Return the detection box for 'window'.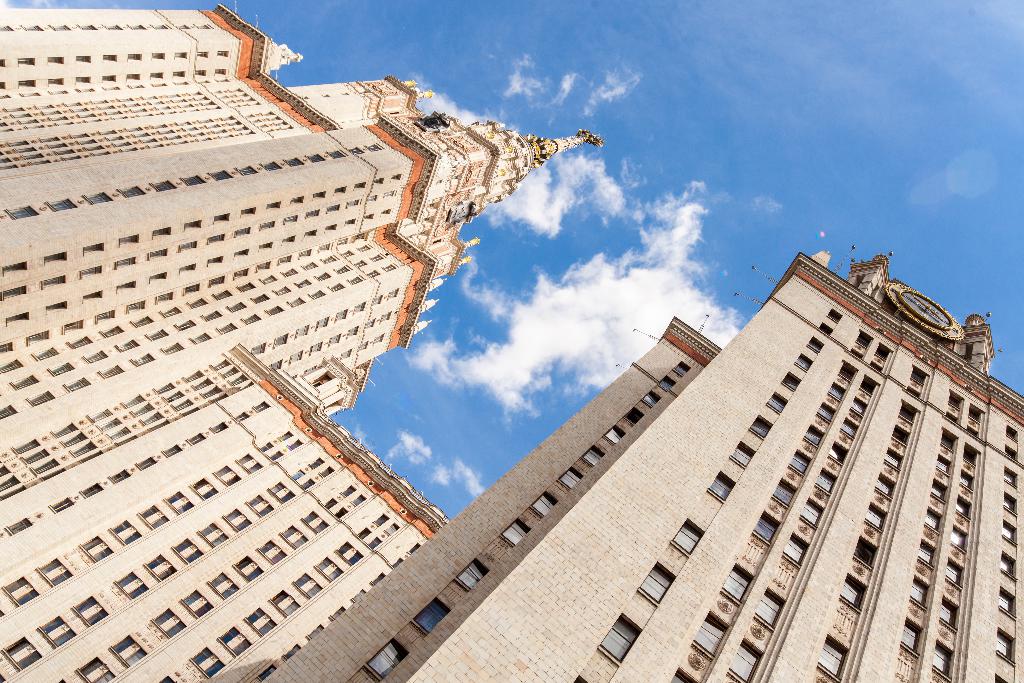
(left=220, top=621, right=249, bottom=656).
